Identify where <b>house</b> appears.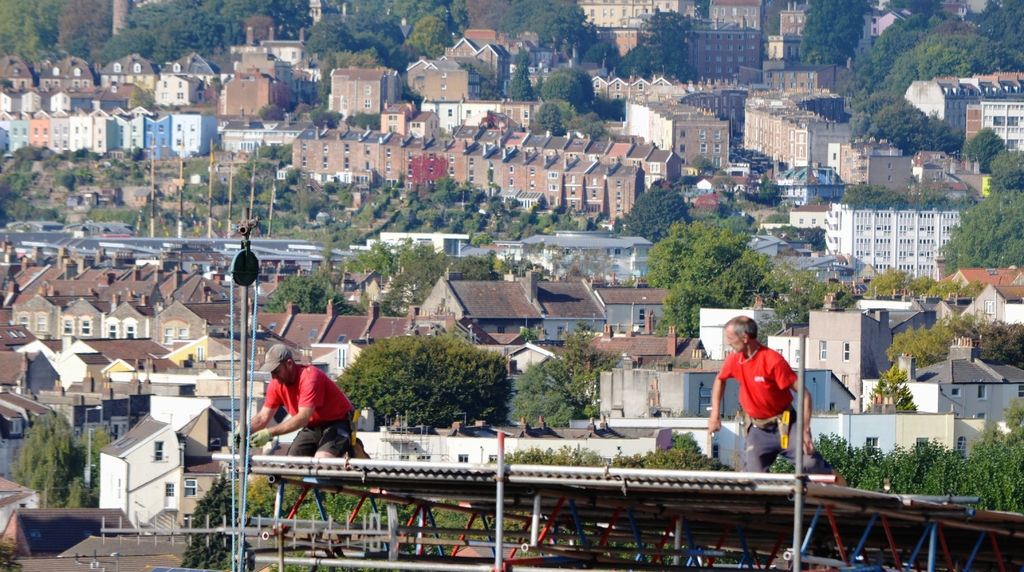
Appears at detection(688, 26, 762, 78).
